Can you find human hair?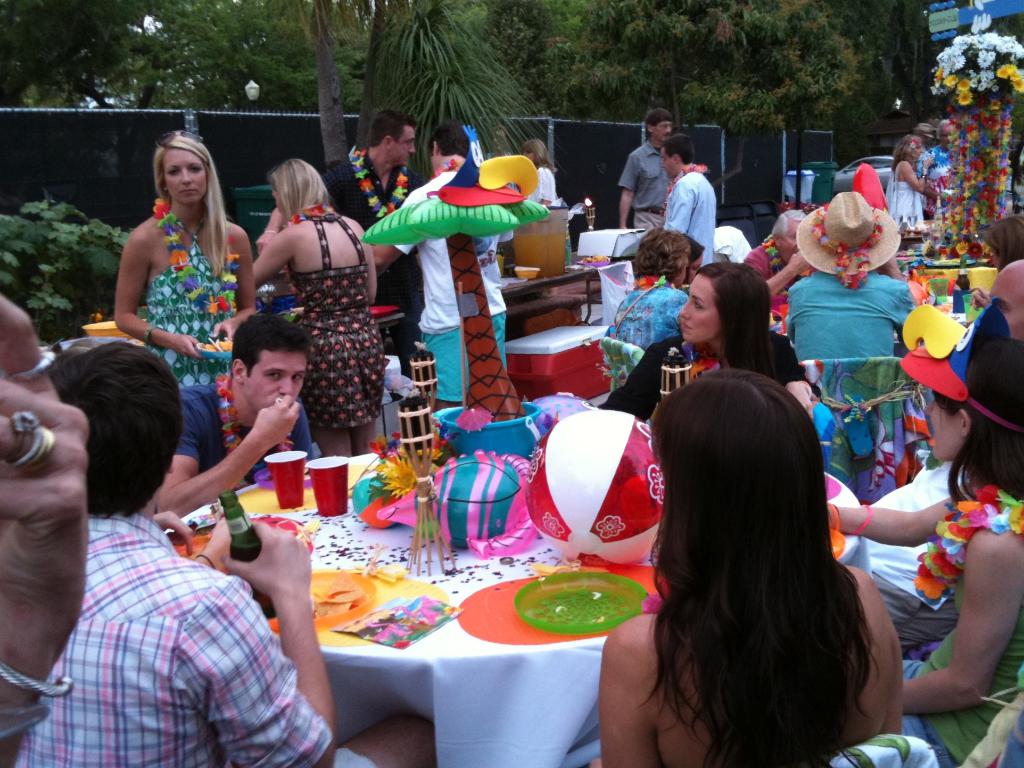
Yes, bounding box: x1=230, y1=308, x2=308, y2=377.
